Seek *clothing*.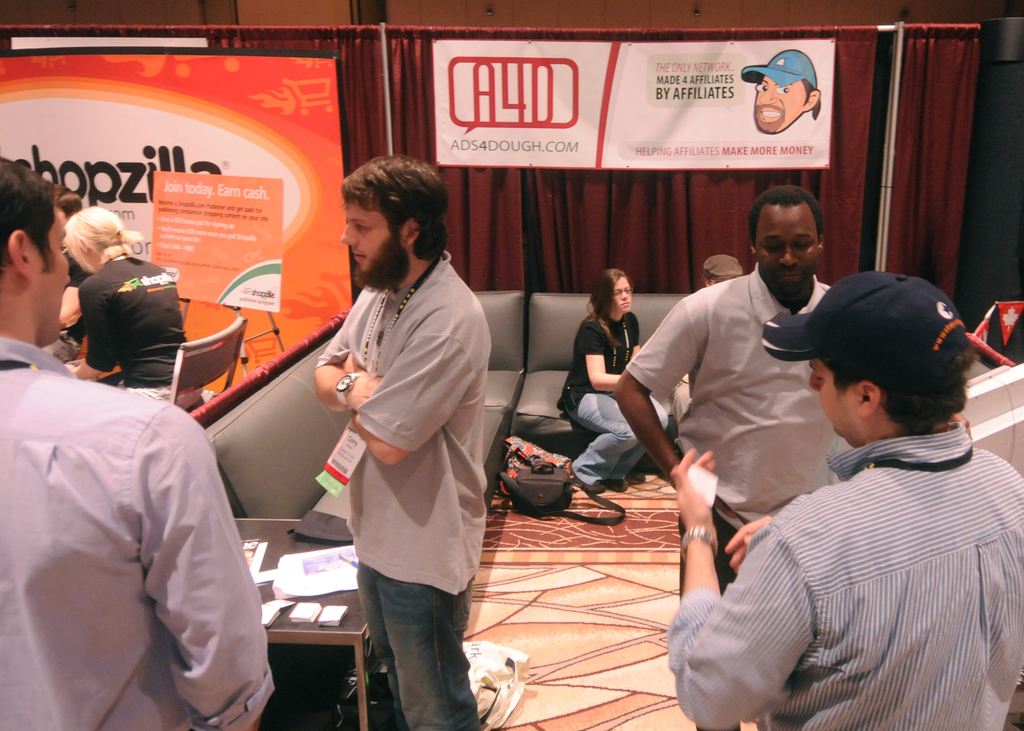
669:376:693:443.
